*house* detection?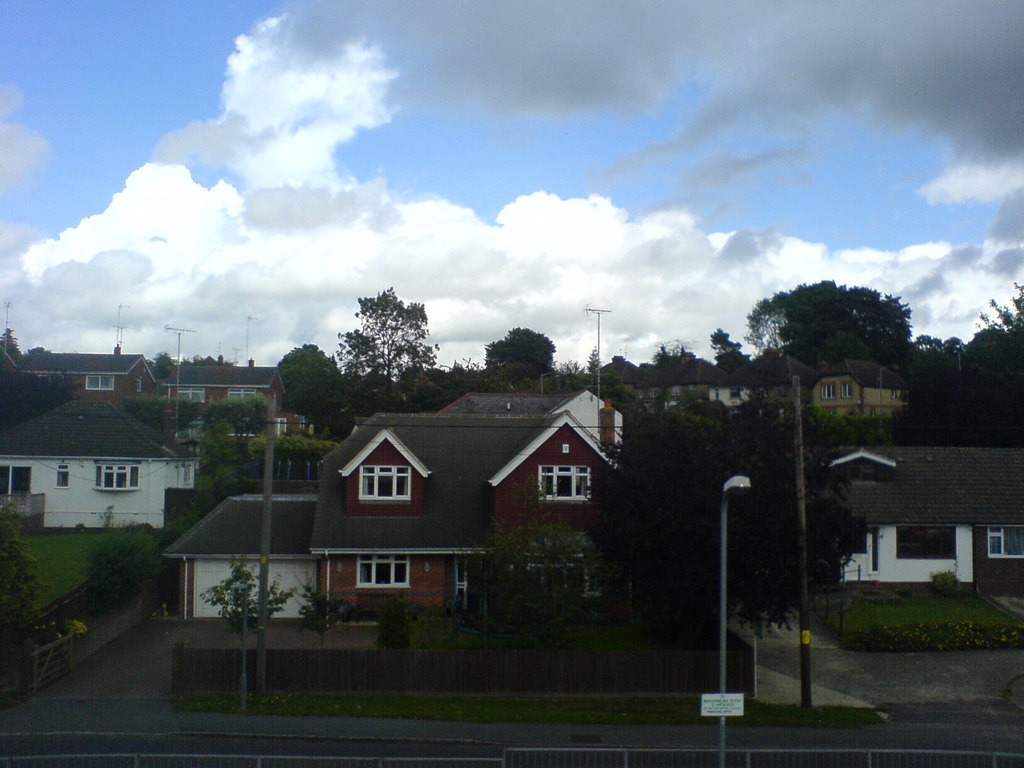
(left=158, top=358, right=288, bottom=460)
